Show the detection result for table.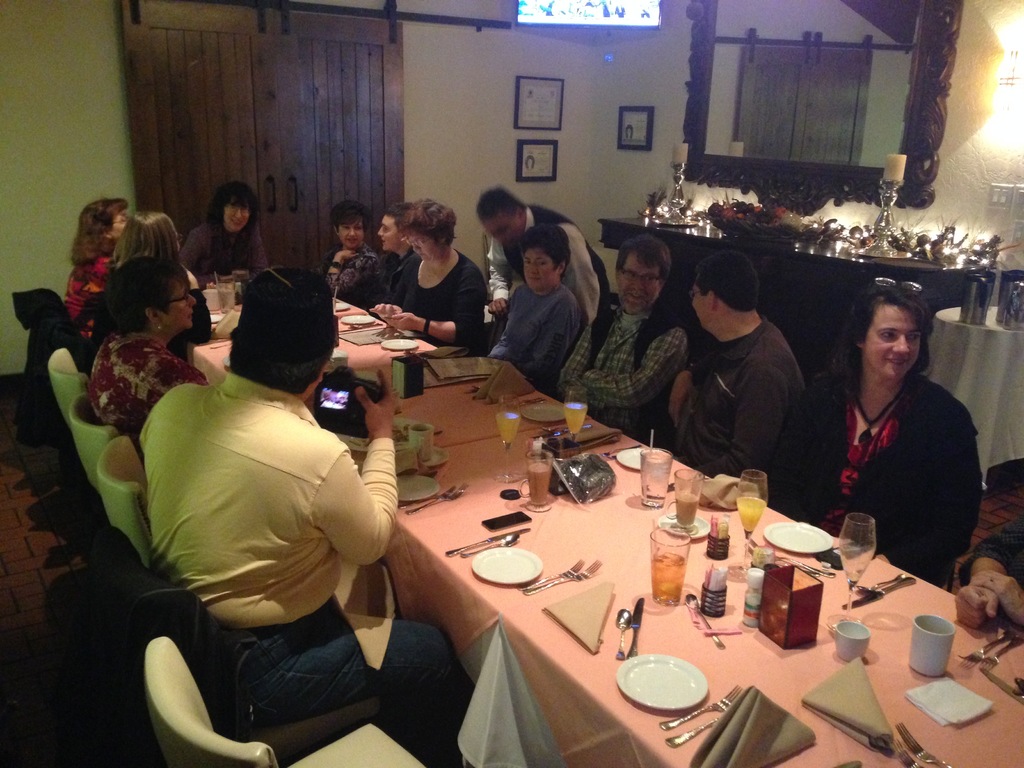
bbox(188, 285, 595, 468).
